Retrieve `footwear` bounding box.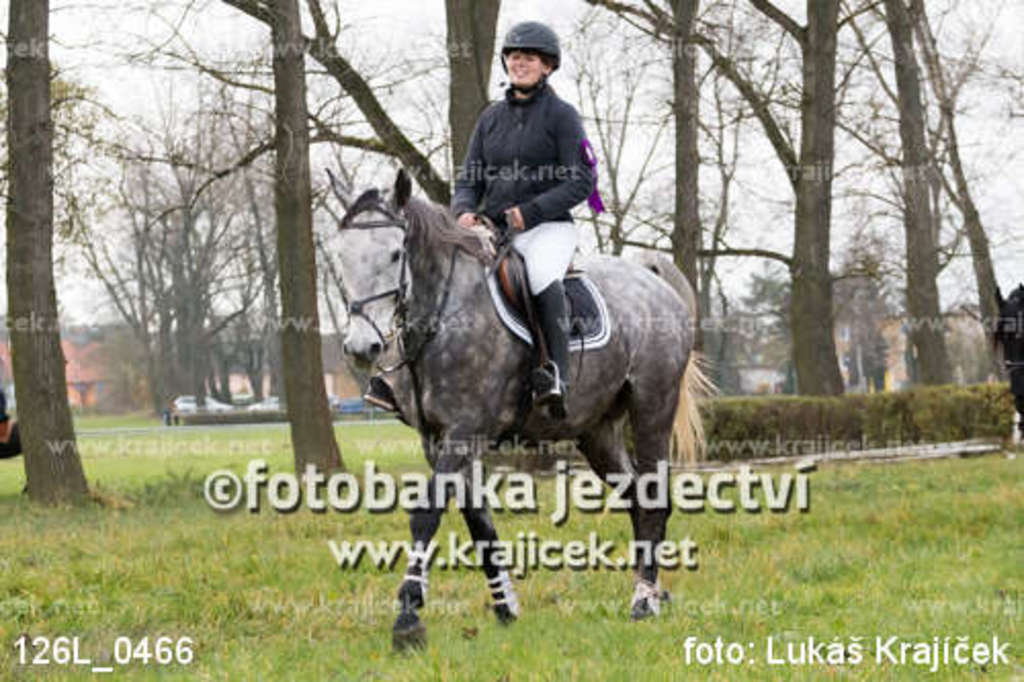
Bounding box: pyautogui.locateOnScreen(535, 270, 582, 424).
